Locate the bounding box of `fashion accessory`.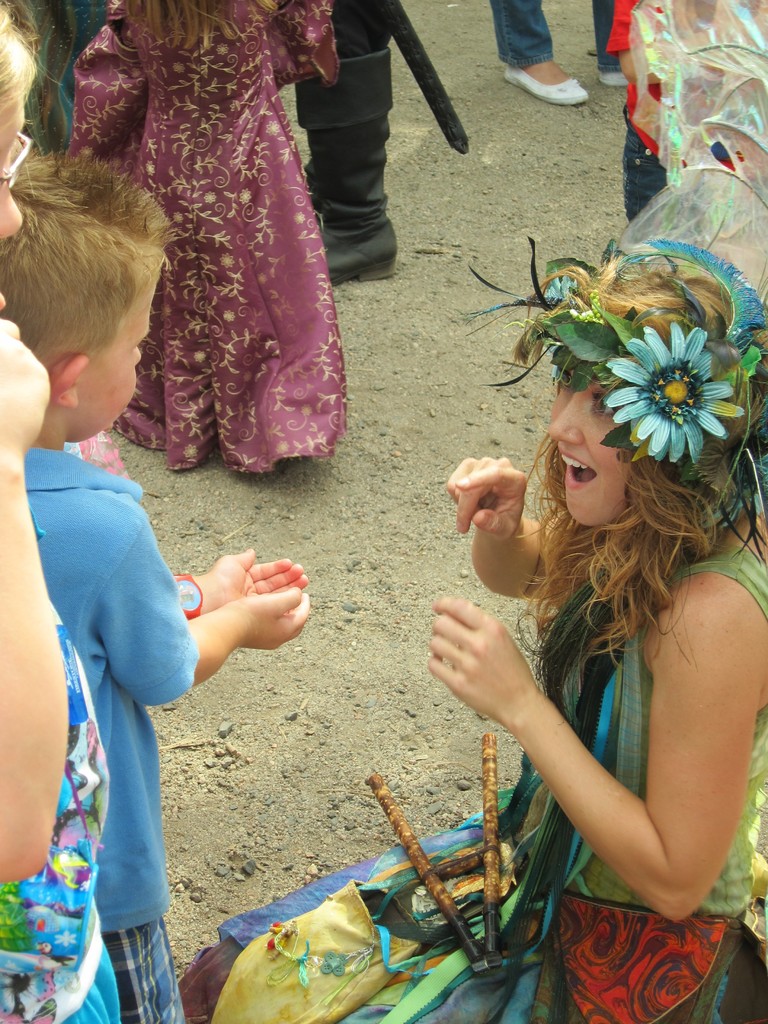
Bounding box: box=[459, 246, 767, 588].
